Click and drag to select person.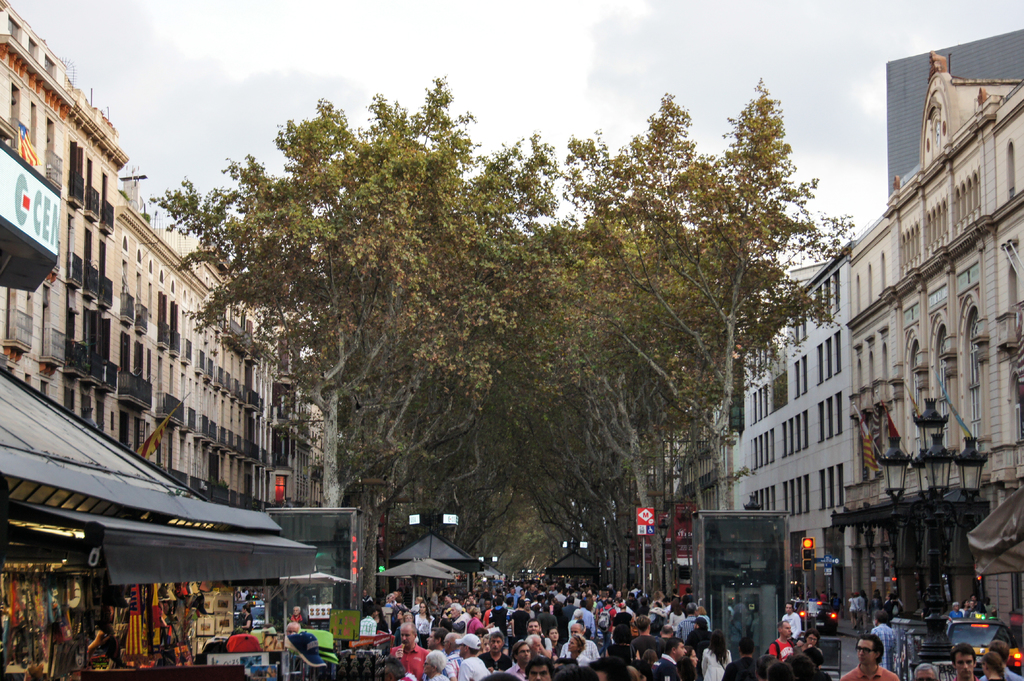
Selection: bbox(768, 618, 794, 659).
